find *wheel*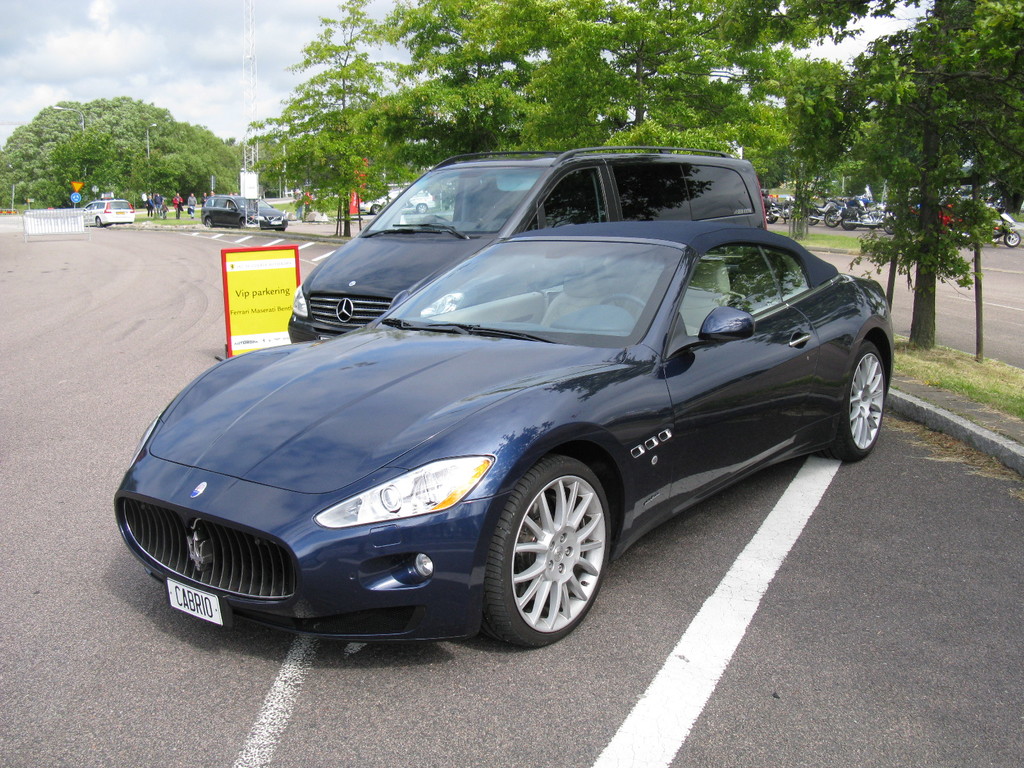
<box>1004,226,1020,252</box>
